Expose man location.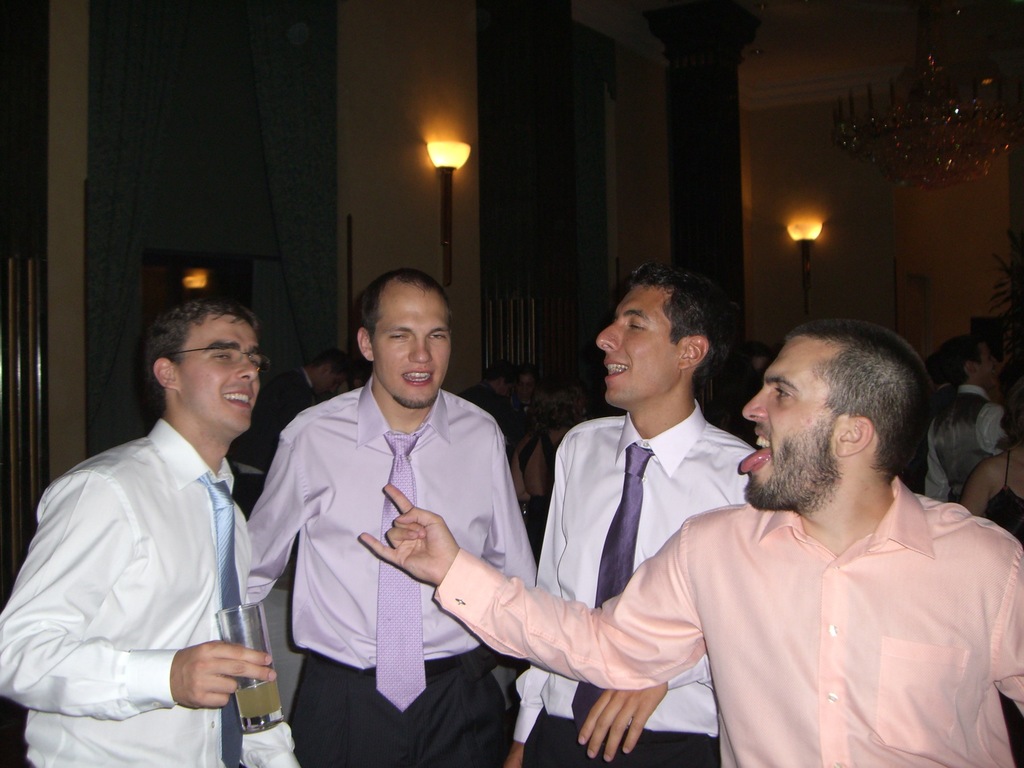
Exposed at box=[0, 300, 294, 767].
